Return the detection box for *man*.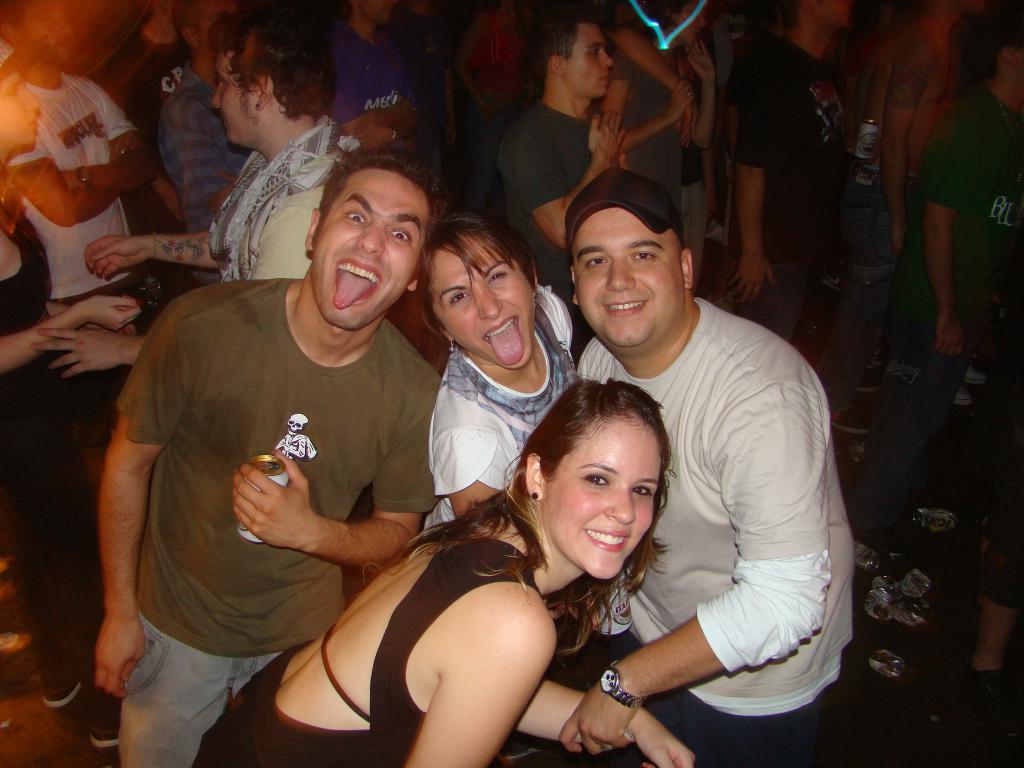
[x1=159, y1=0, x2=257, y2=289].
